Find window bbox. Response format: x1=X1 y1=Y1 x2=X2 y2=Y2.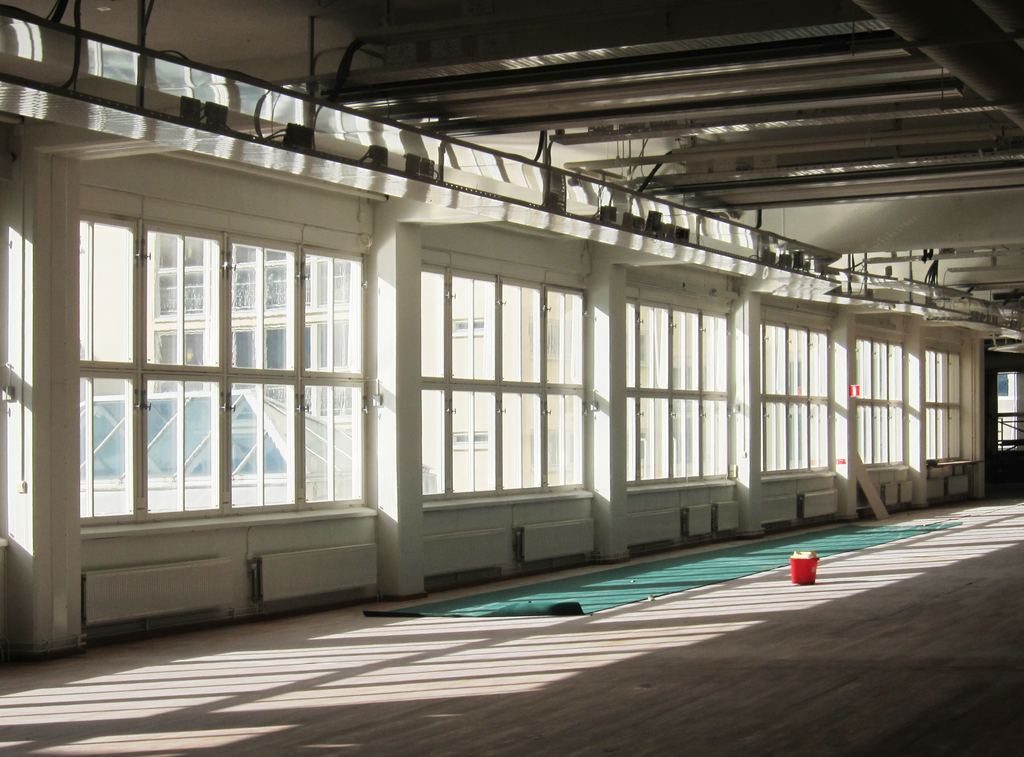
x1=630 y1=293 x2=738 y2=495.
